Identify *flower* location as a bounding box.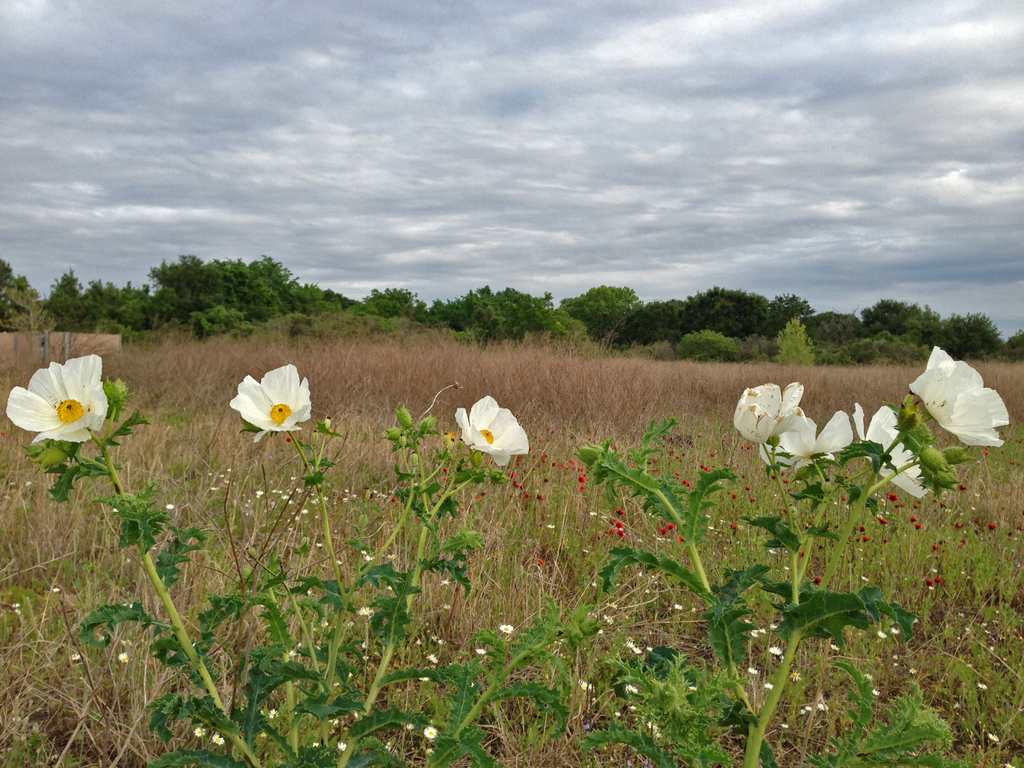
pyautogui.locateOnScreen(852, 401, 928, 502).
